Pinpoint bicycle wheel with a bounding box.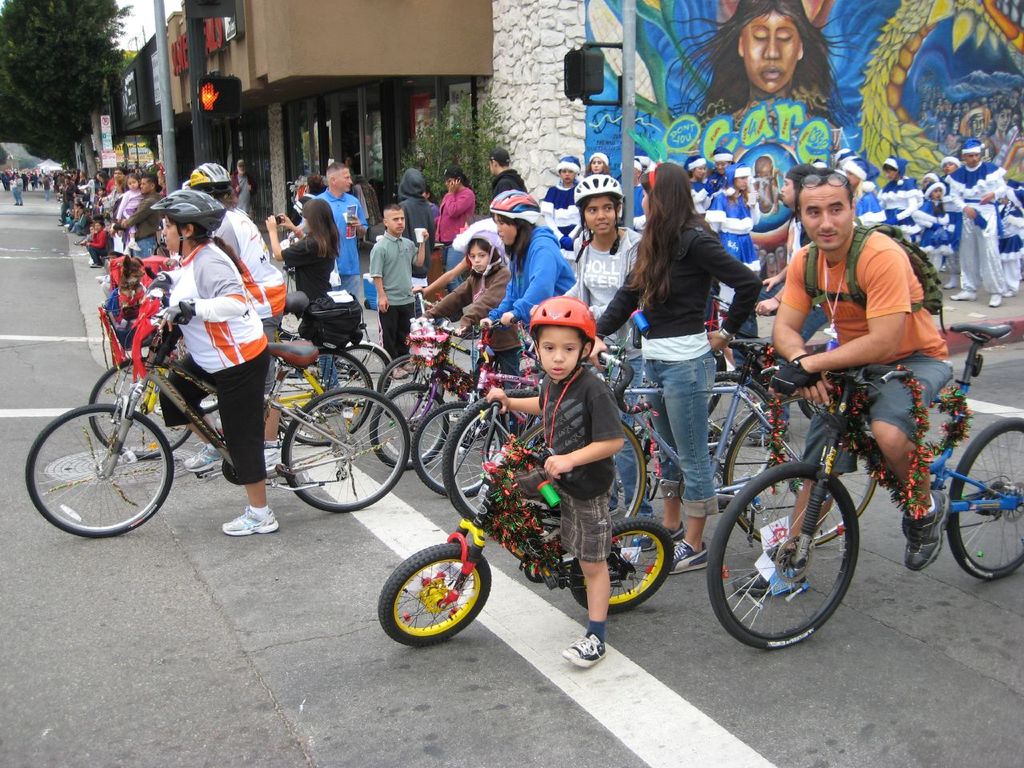
(x1=31, y1=394, x2=170, y2=549).
